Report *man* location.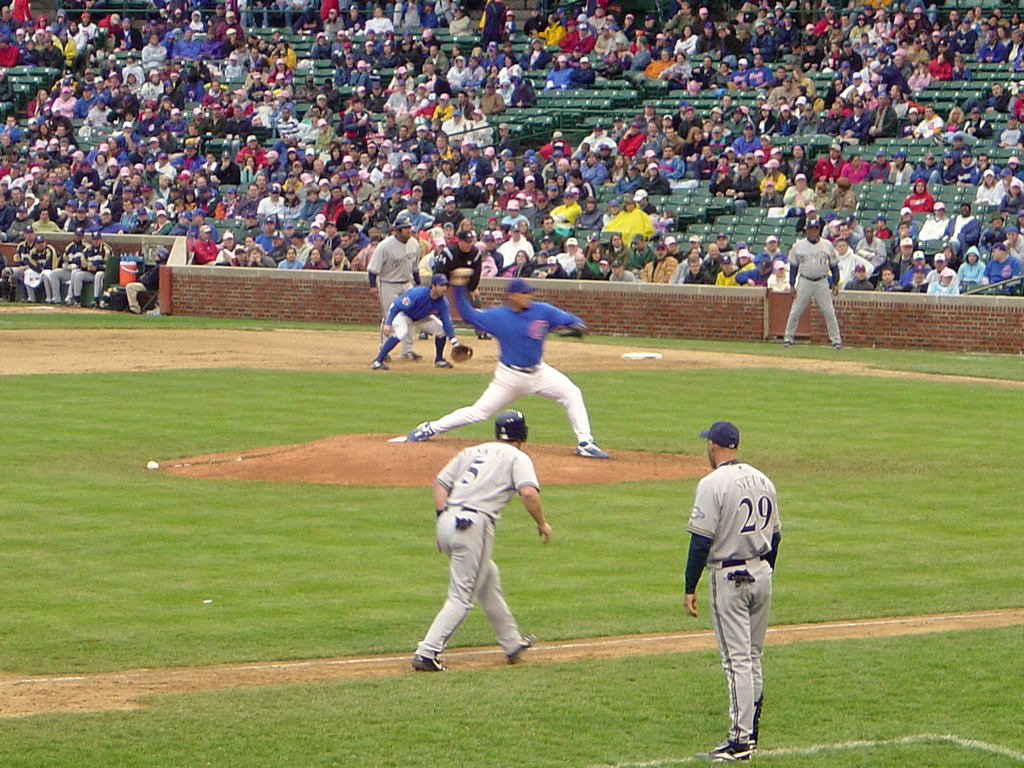
Report: left=790, top=214, right=846, bottom=350.
